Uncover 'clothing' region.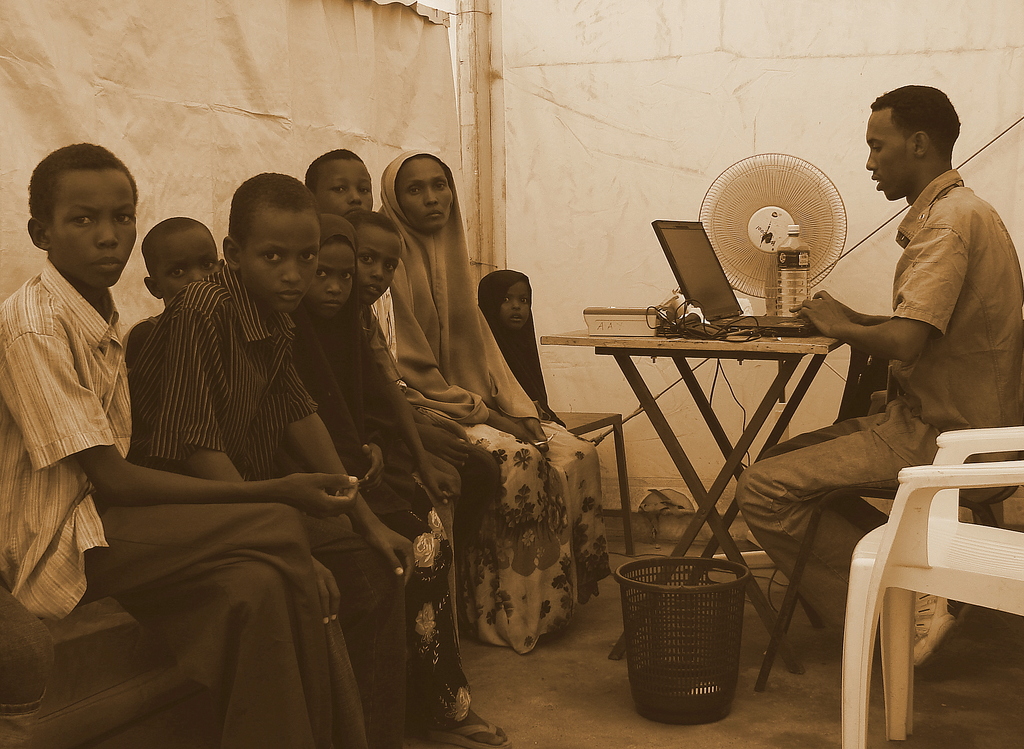
Uncovered: rect(0, 262, 337, 748).
